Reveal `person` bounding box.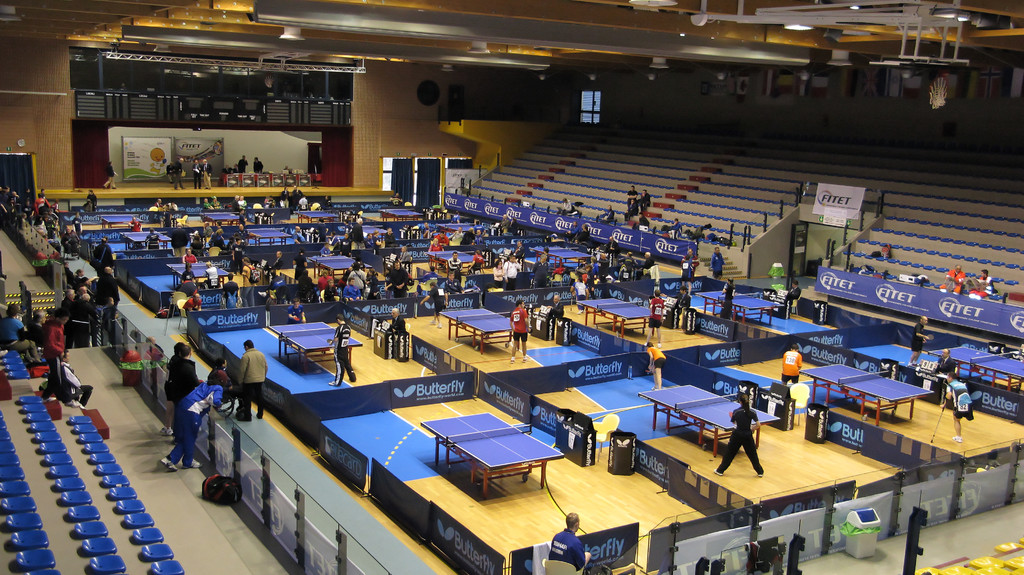
Revealed: region(257, 269, 286, 301).
